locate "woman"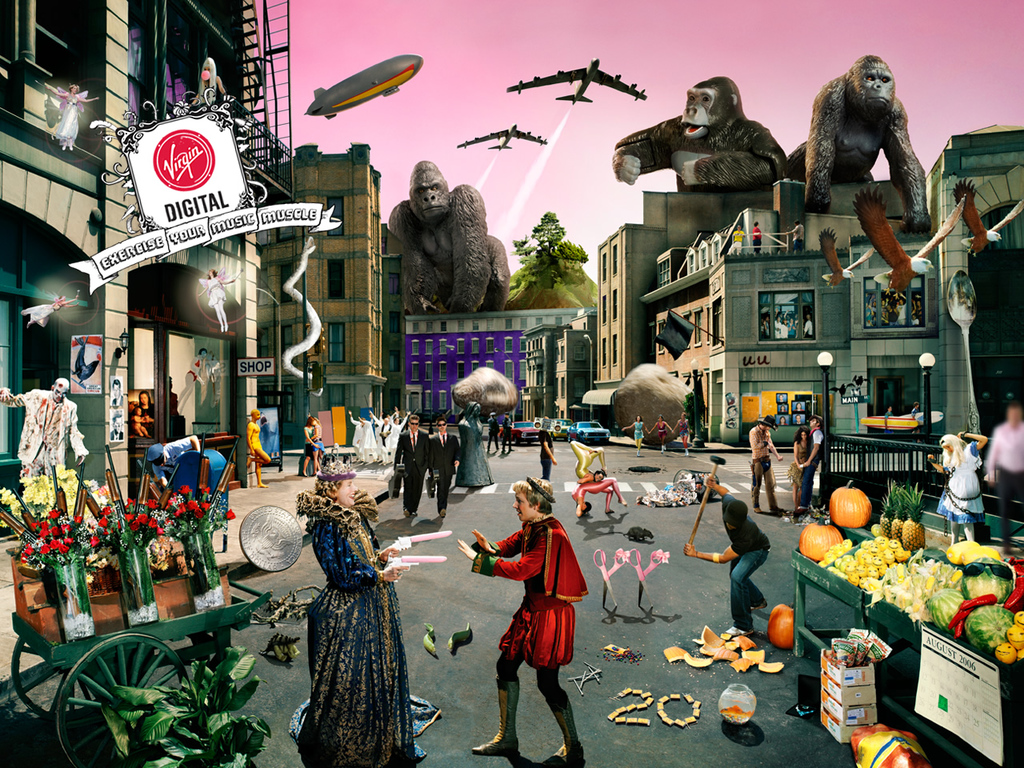
[left=749, top=221, right=761, bottom=253]
